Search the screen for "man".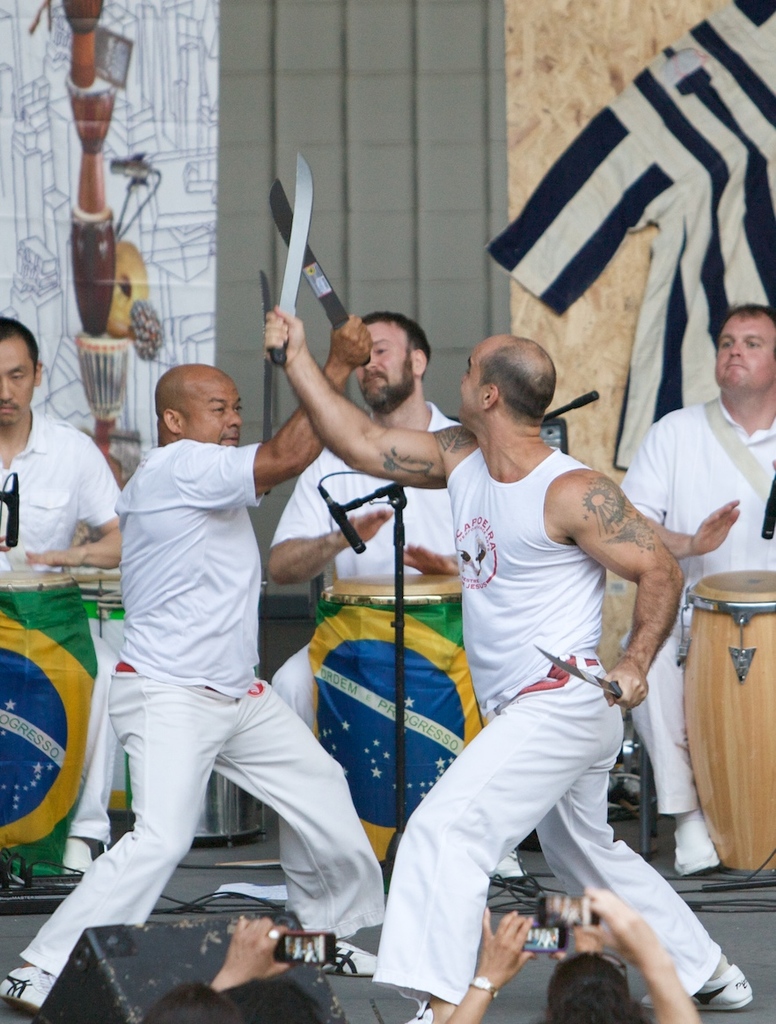
Found at l=0, t=316, r=121, b=878.
